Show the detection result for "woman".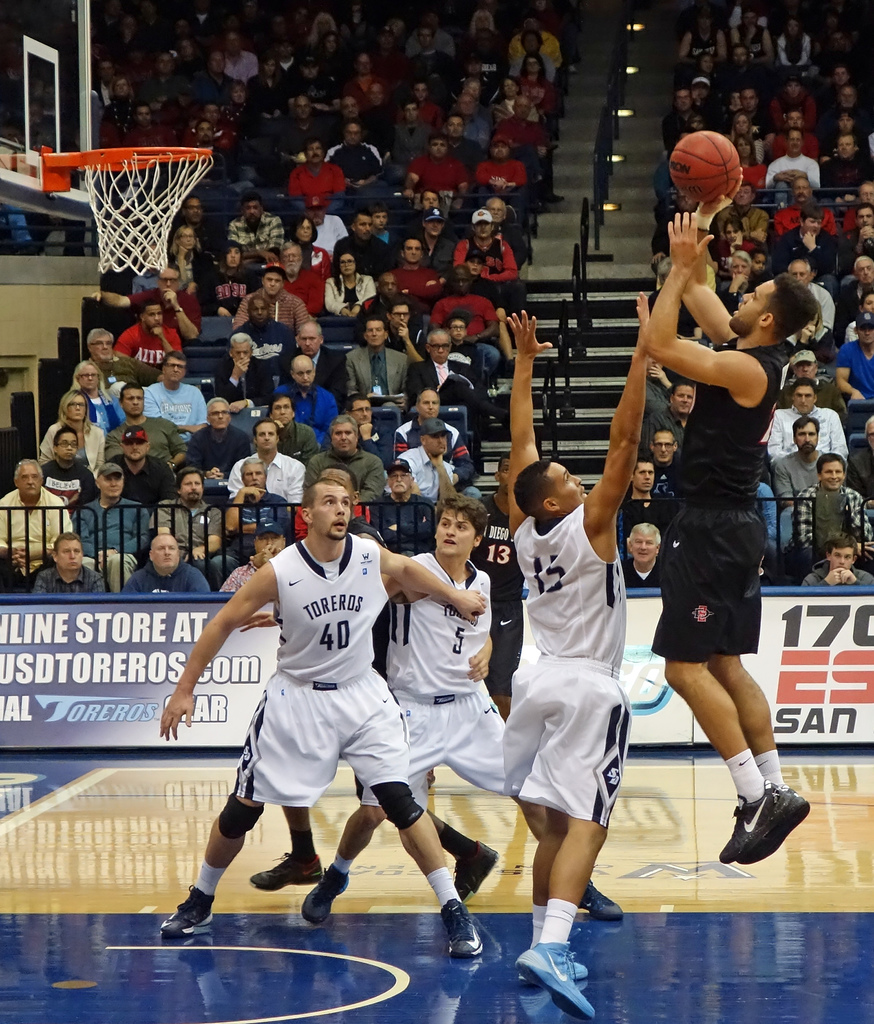
724:106:765:164.
